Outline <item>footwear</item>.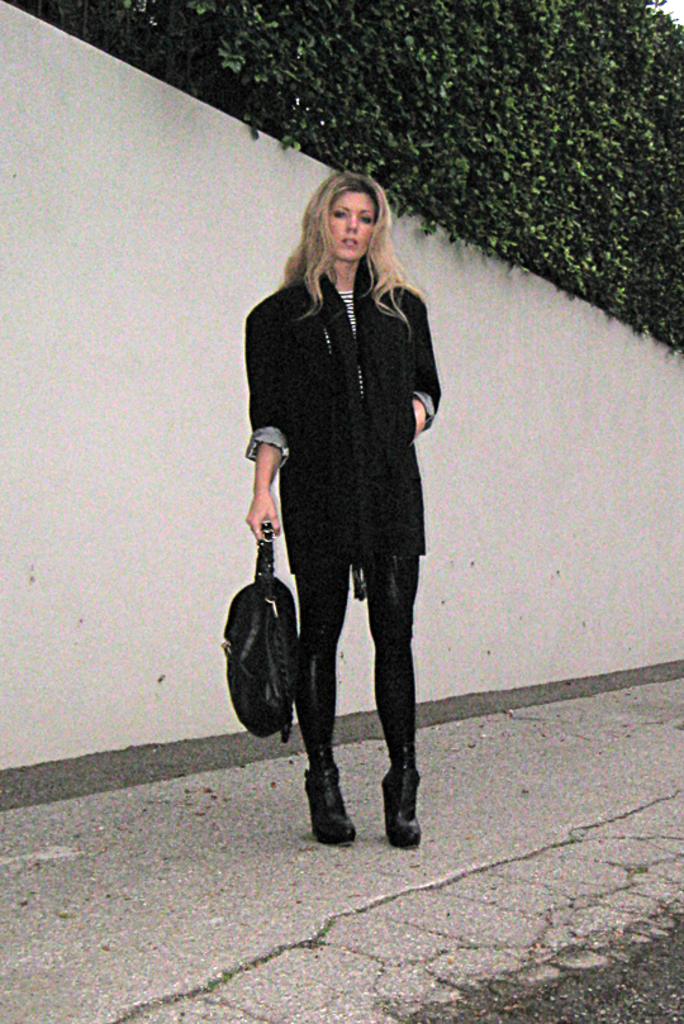
Outline: l=295, t=742, r=364, b=848.
